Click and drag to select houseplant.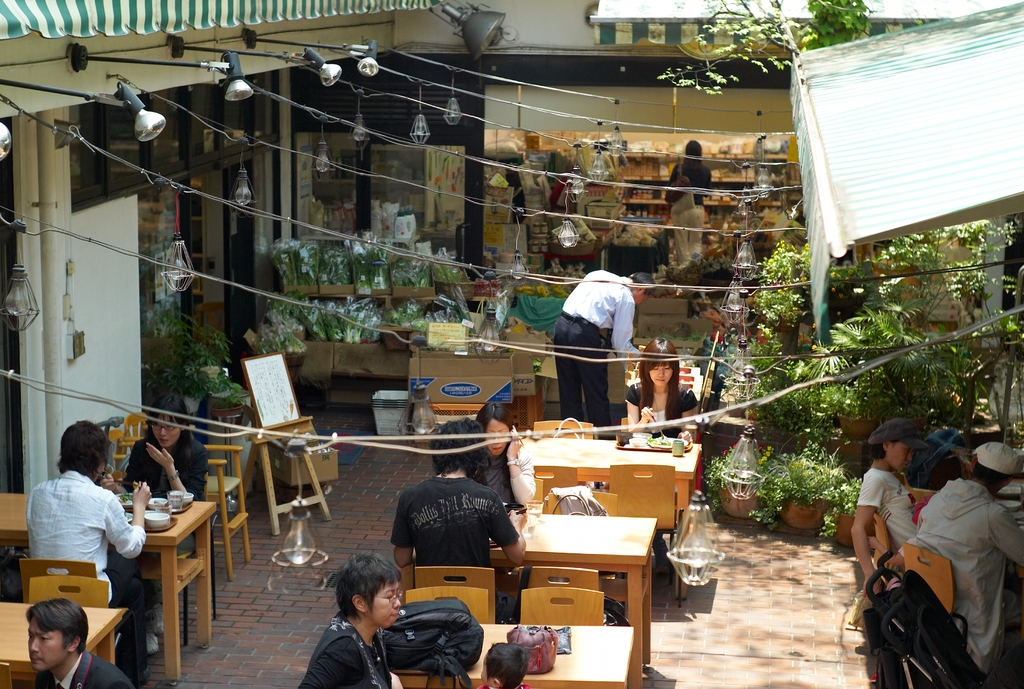
Selection: detection(207, 368, 249, 414).
